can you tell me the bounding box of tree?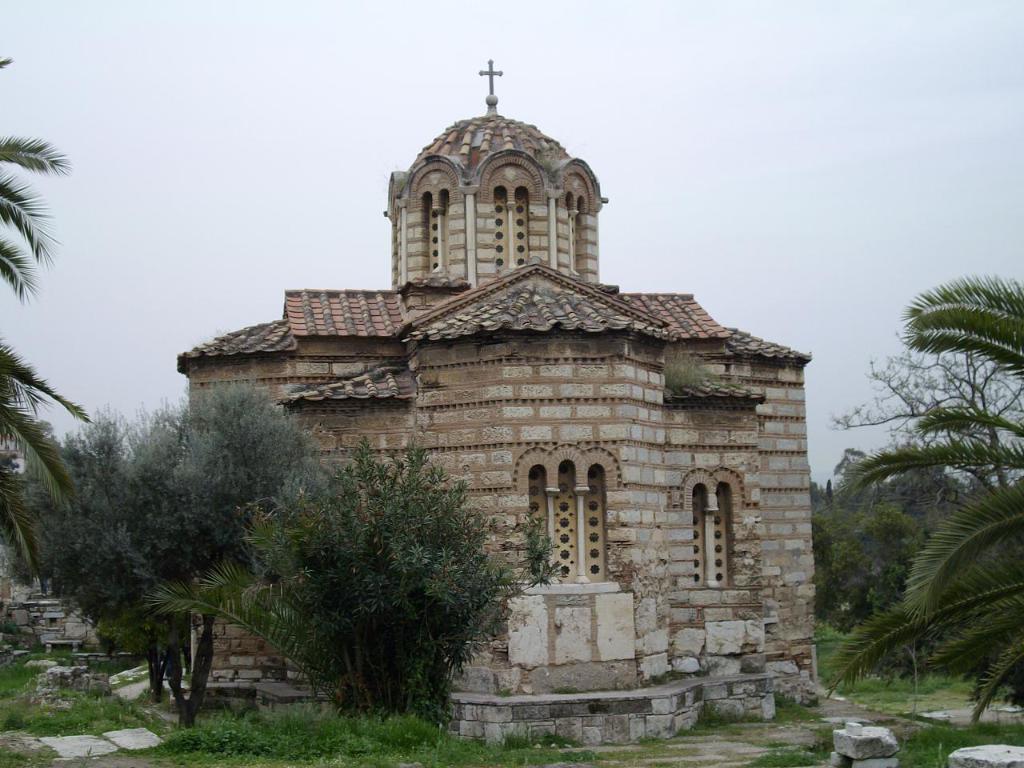
23,373,323,730.
